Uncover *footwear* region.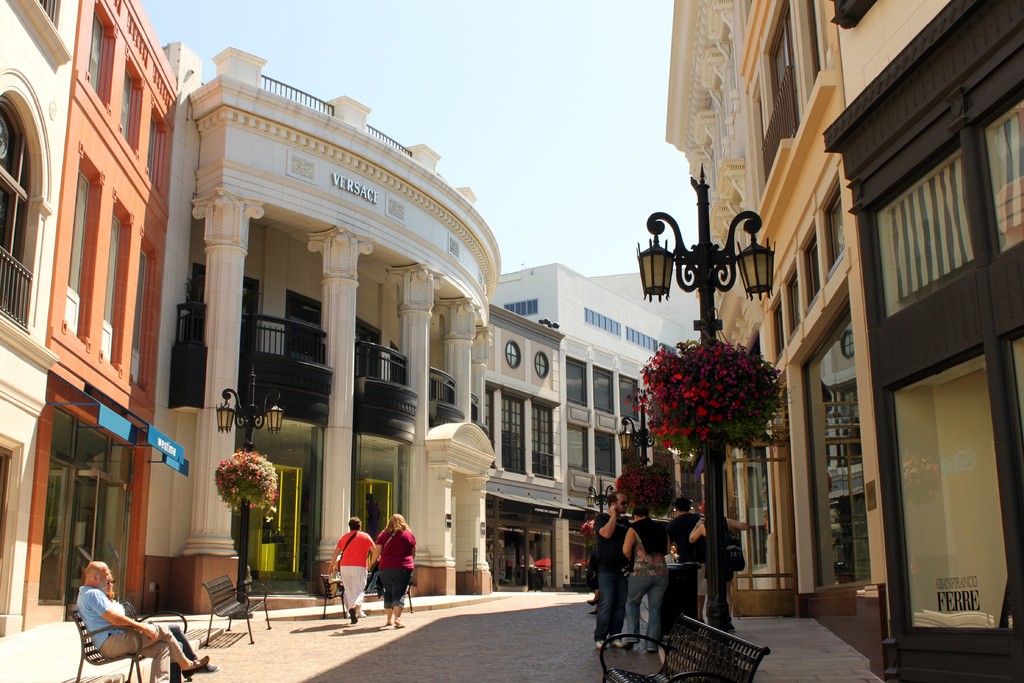
Uncovered: l=611, t=633, r=621, b=646.
